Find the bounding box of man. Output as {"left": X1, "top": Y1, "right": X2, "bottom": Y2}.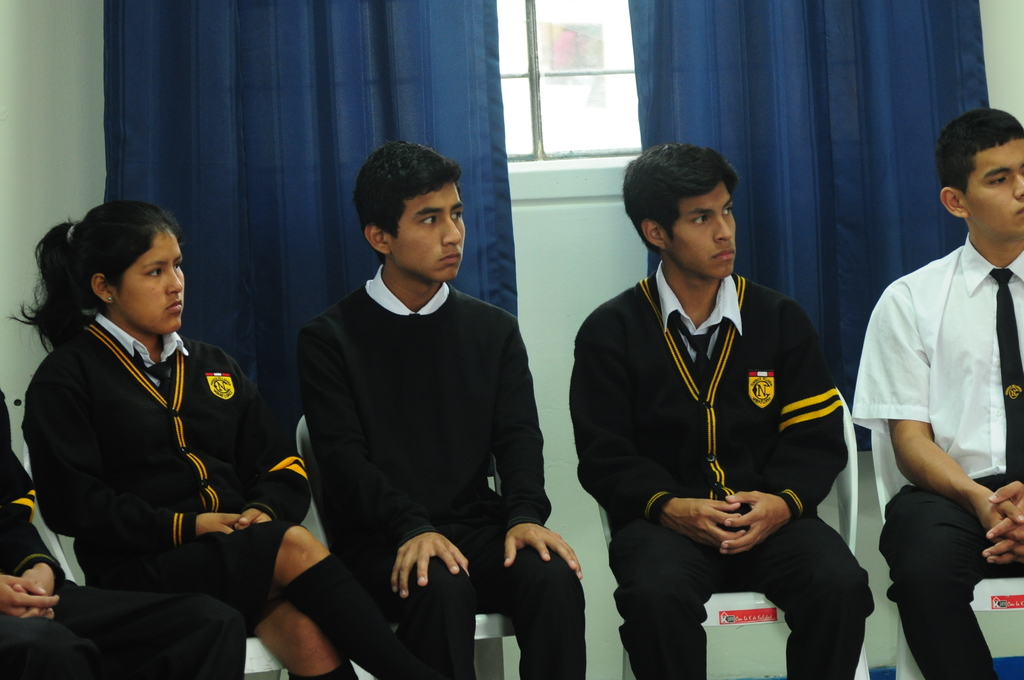
{"left": 294, "top": 133, "right": 585, "bottom": 679}.
